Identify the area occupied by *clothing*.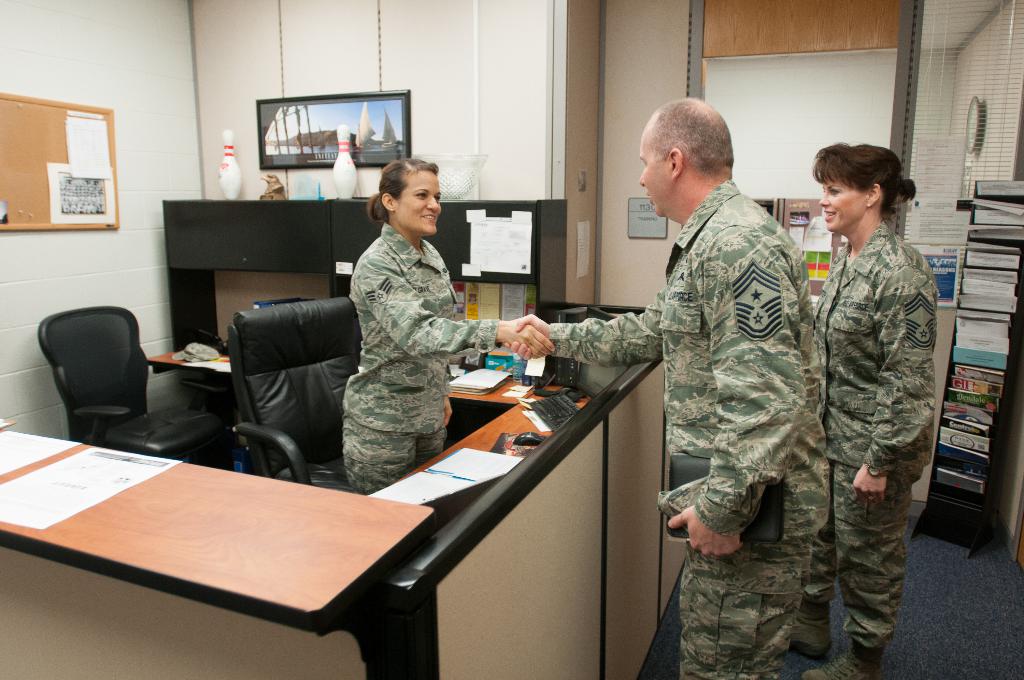
Area: bbox=[545, 182, 831, 676].
